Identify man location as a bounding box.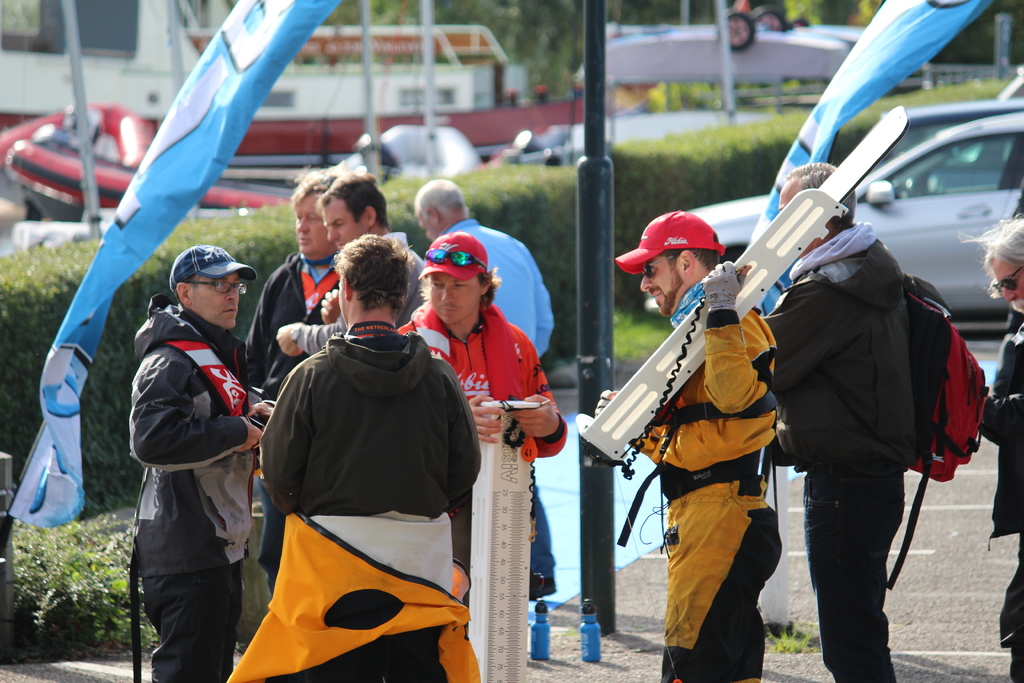
BBox(981, 215, 1023, 682).
